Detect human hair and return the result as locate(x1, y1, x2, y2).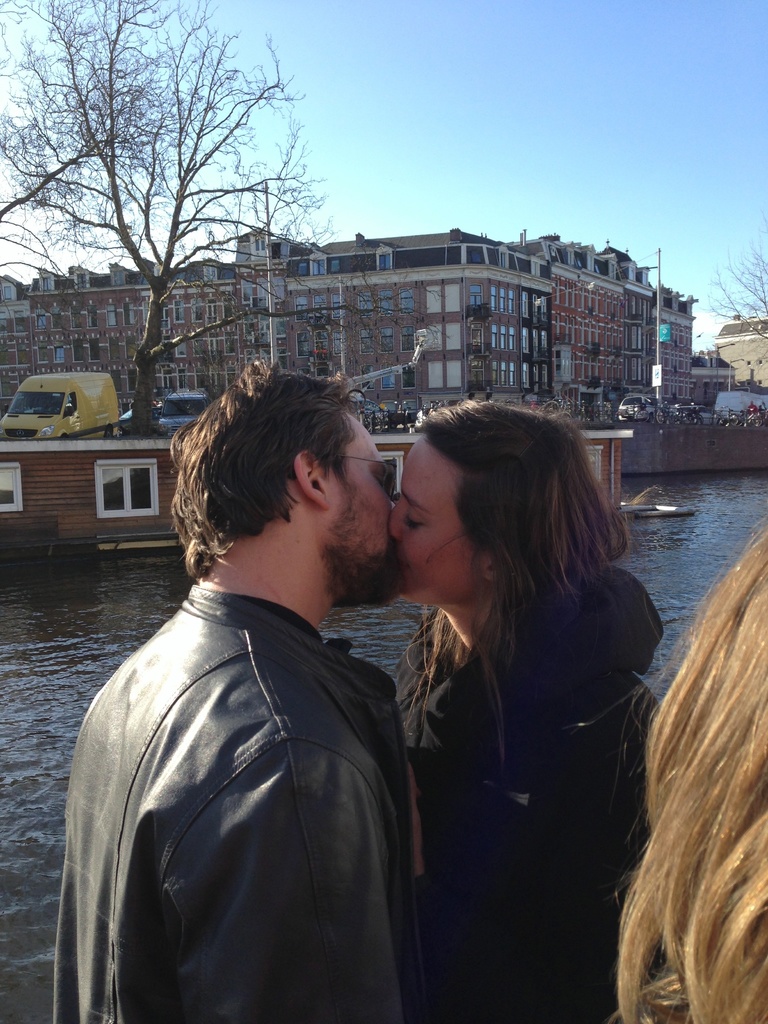
locate(169, 355, 367, 582).
